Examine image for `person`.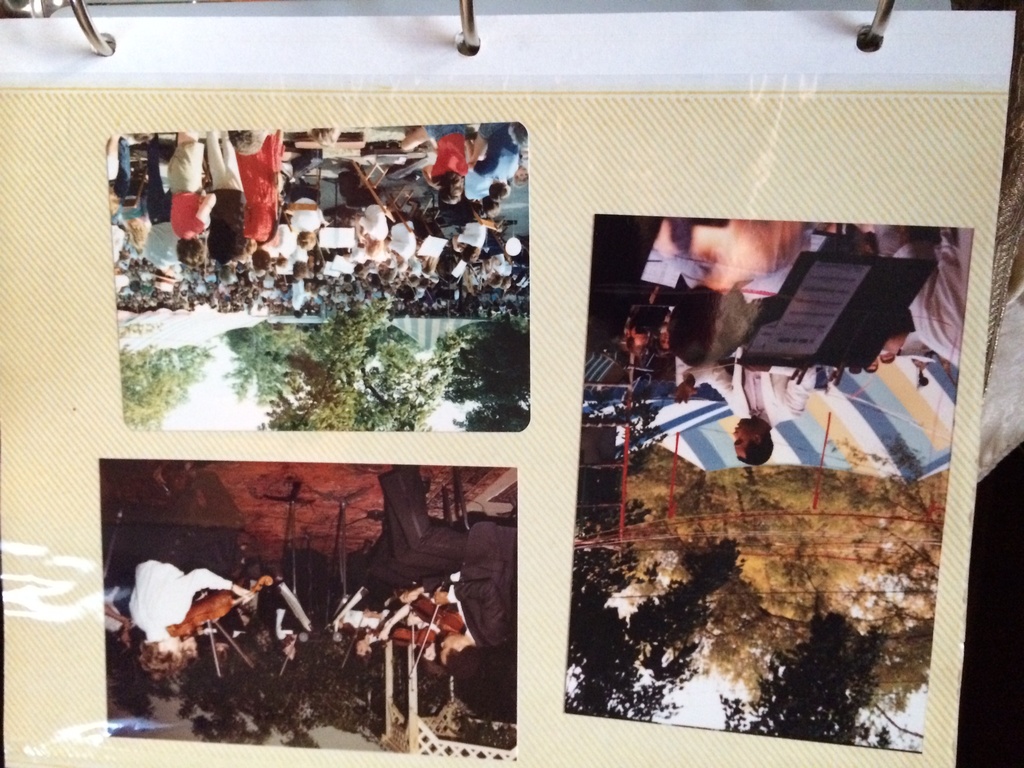
Examination result: rect(167, 131, 216, 266).
